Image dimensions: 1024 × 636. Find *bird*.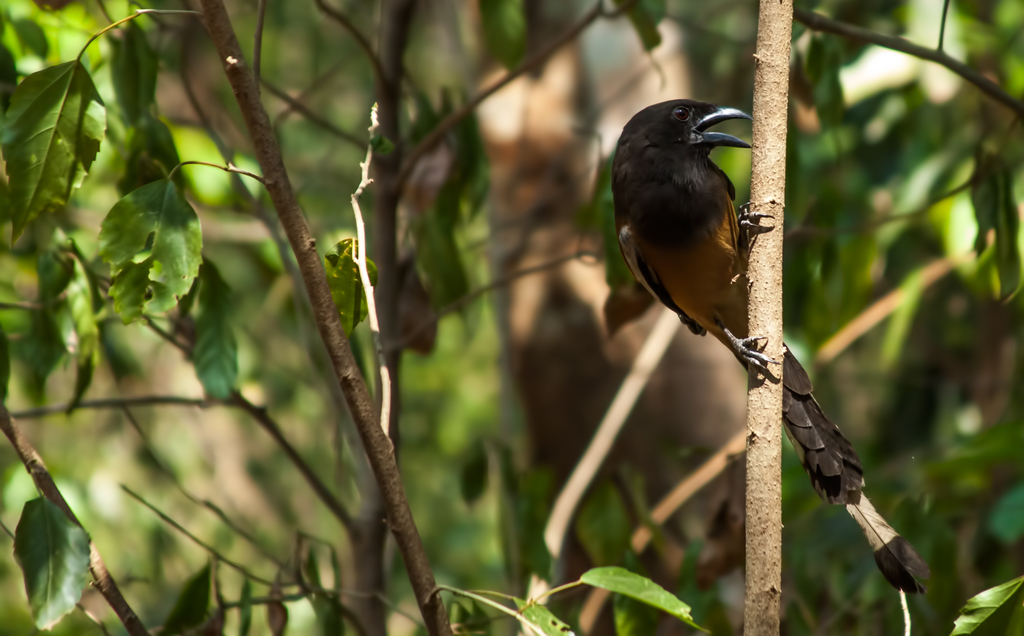
pyautogui.locateOnScreen(609, 95, 932, 598).
